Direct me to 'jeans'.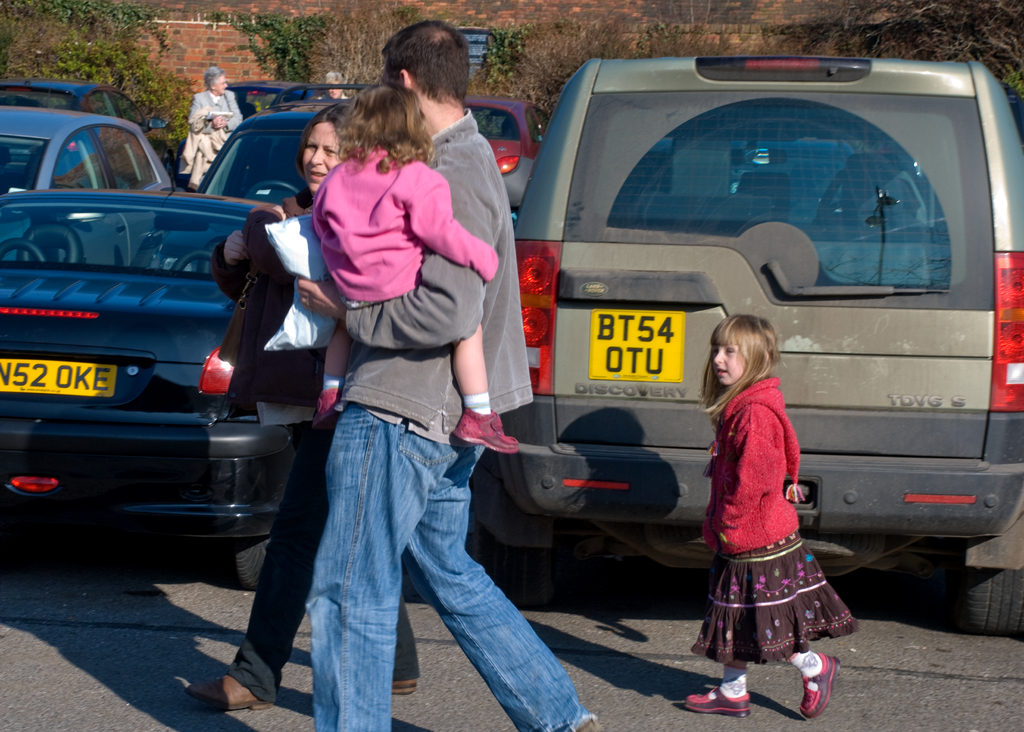
Direction: [x1=289, y1=400, x2=588, y2=731].
